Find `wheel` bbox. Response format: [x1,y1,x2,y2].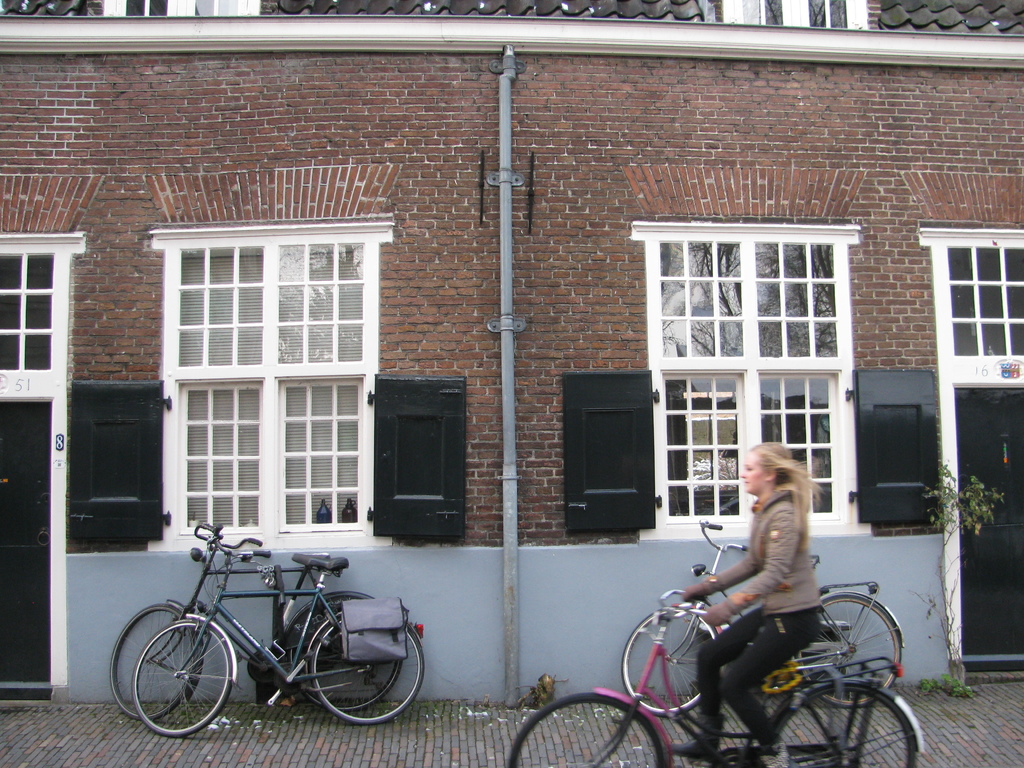
[306,607,426,725].
